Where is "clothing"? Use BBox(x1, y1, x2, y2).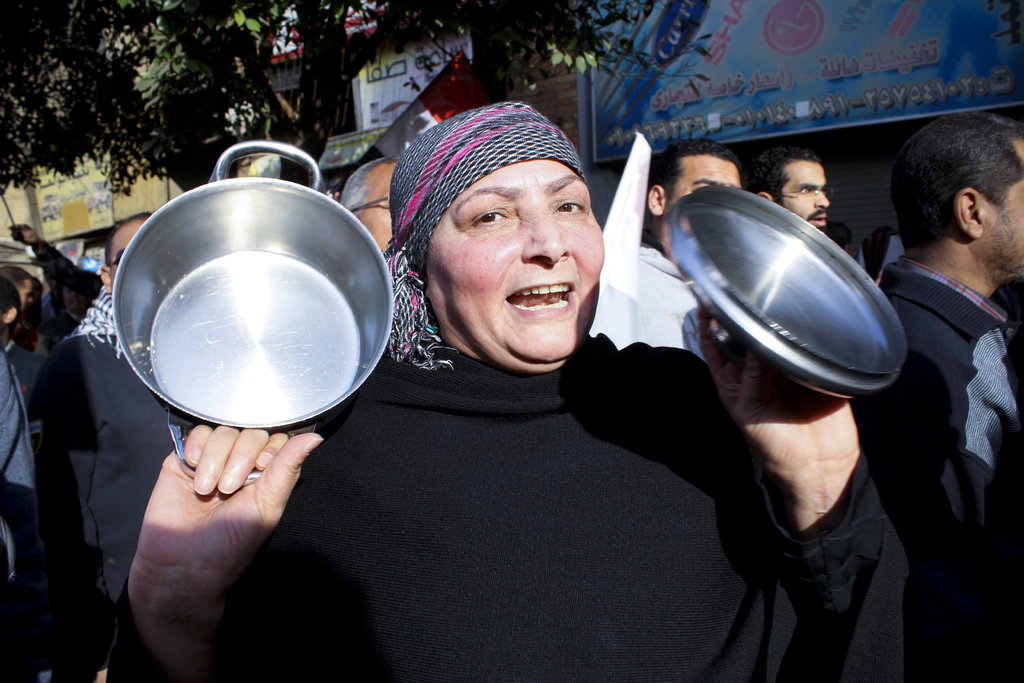
BBox(96, 327, 909, 682).
